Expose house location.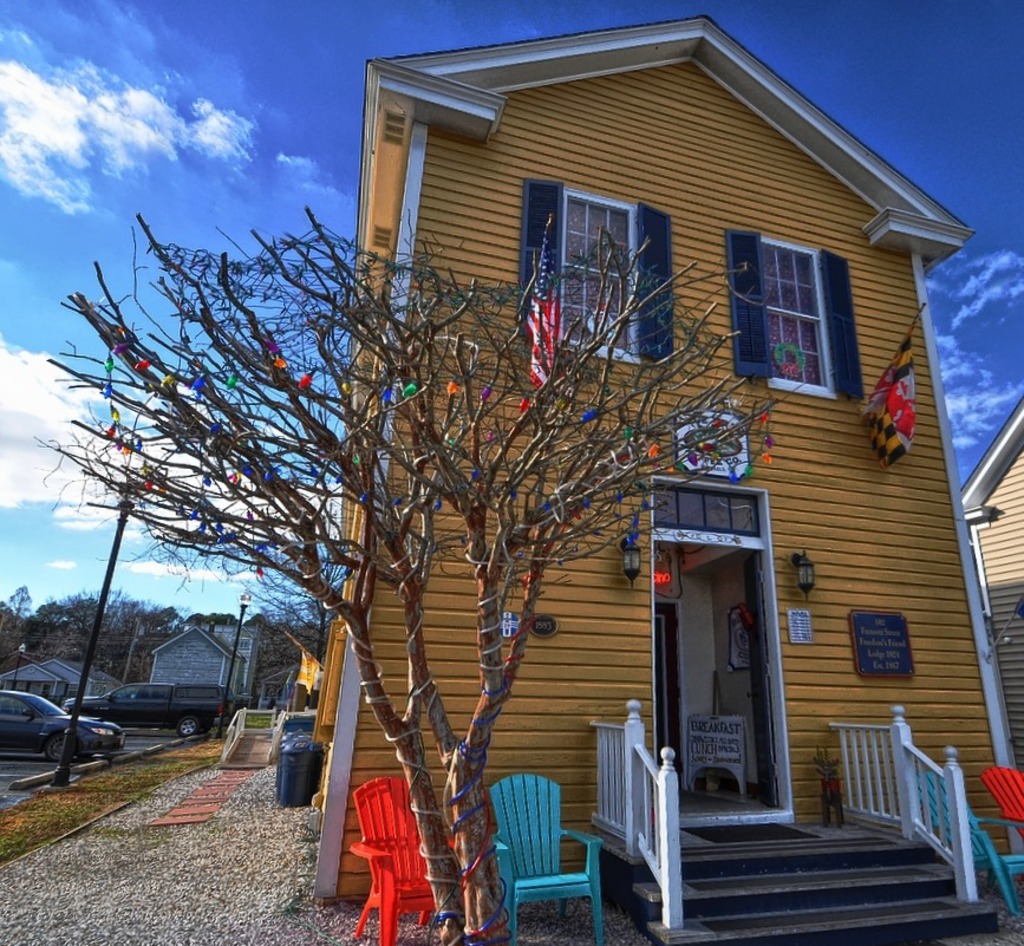
Exposed at Rect(136, 619, 242, 697).
